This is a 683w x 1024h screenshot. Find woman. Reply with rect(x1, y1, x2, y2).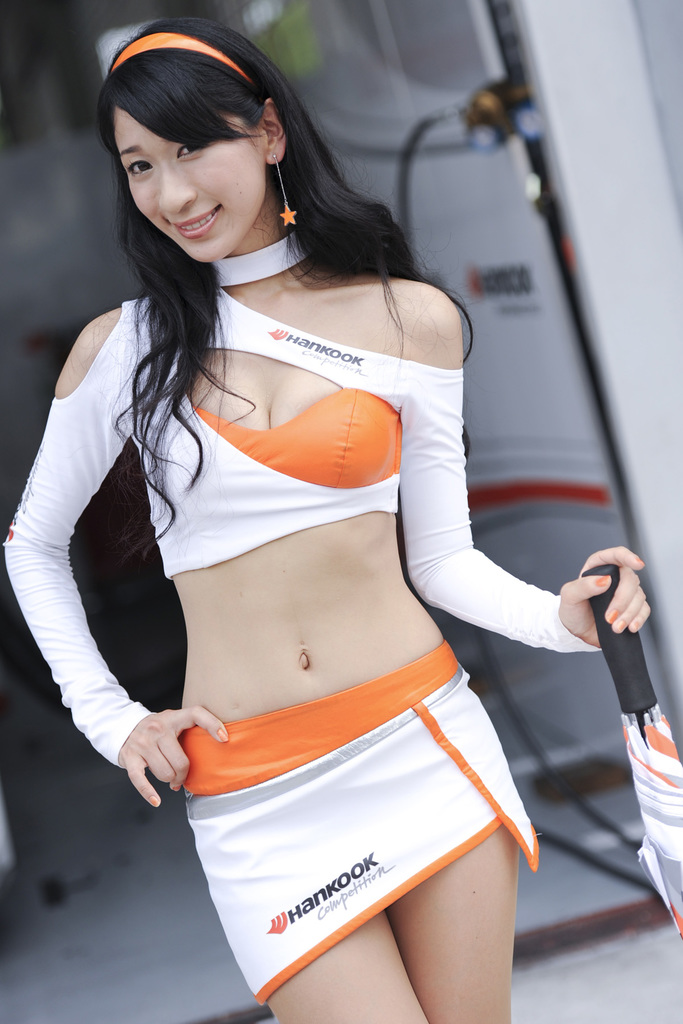
rect(33, 0, 558, 1017).
